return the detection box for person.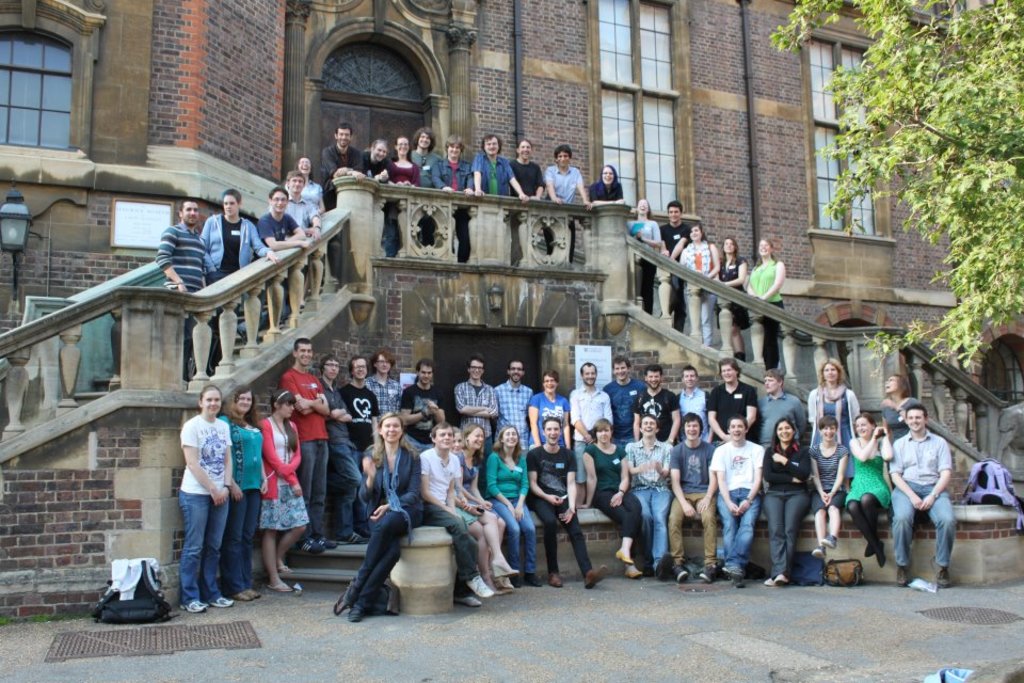
rect(582, 420, 644, 581).
